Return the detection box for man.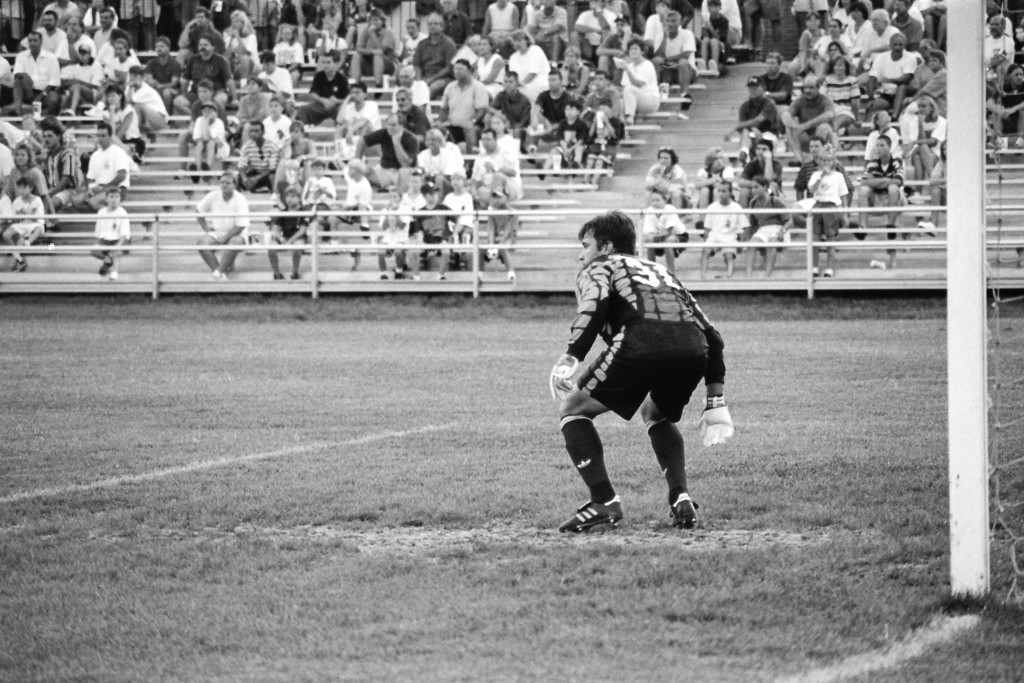
bbox=(657, 10, 698, 99).
